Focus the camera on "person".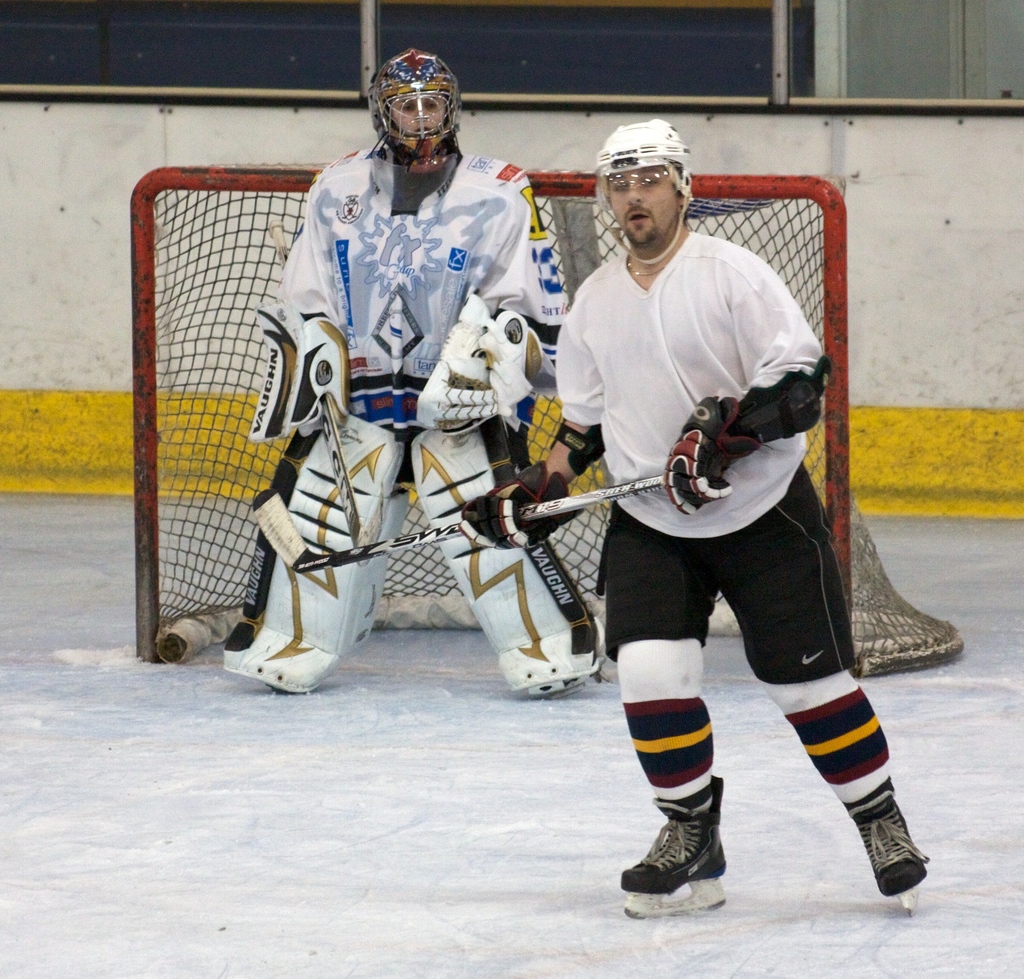
Focus region: {"left": 529, "top": 182, "right": 890, "bottom": 923}.
